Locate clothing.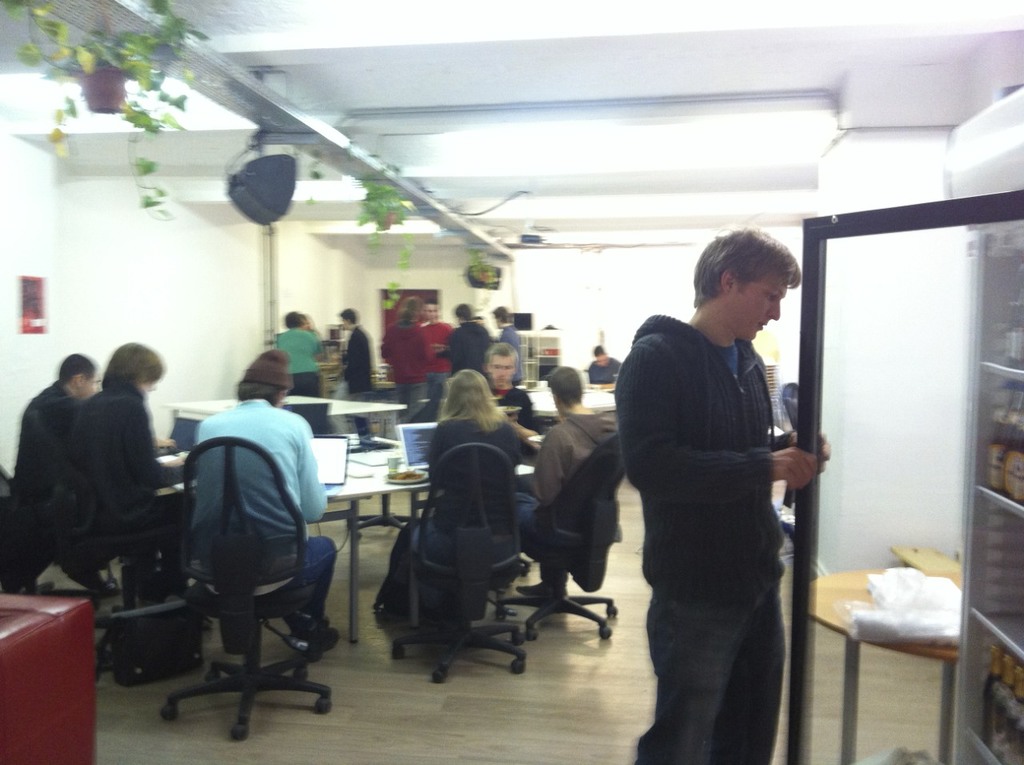
Bounding box: detection(276, 326, 322, 398).
